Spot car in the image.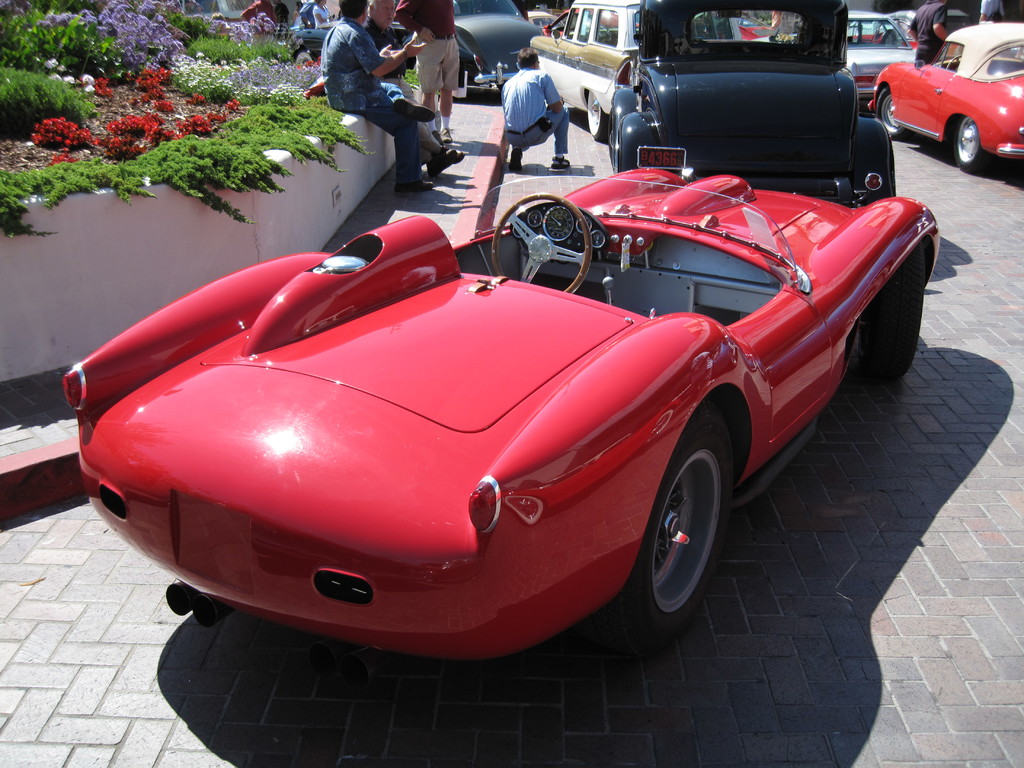
car found at bbox=[838, 9, 920, 111].
